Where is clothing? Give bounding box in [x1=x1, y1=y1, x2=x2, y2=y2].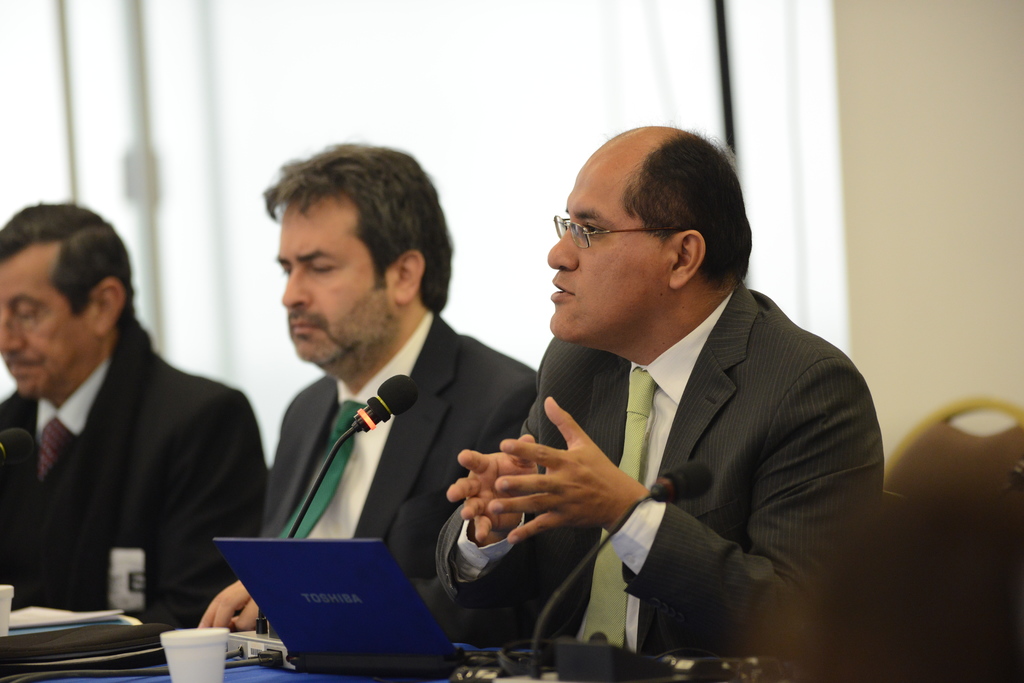
[x1=0, y1=282, x2=255, y2=648].
